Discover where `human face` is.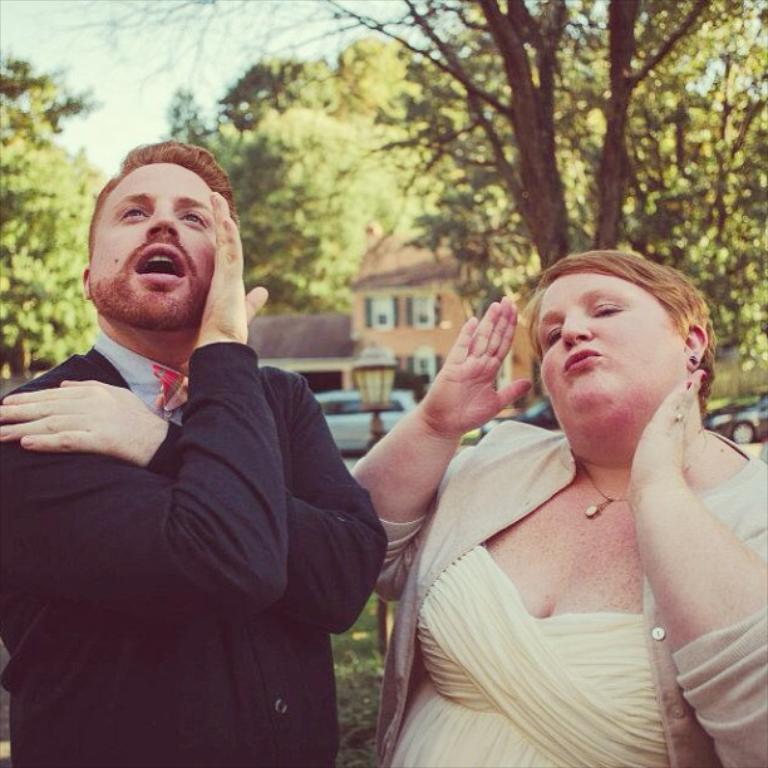
Discovered at Rect(90, 164, 218, 319).
